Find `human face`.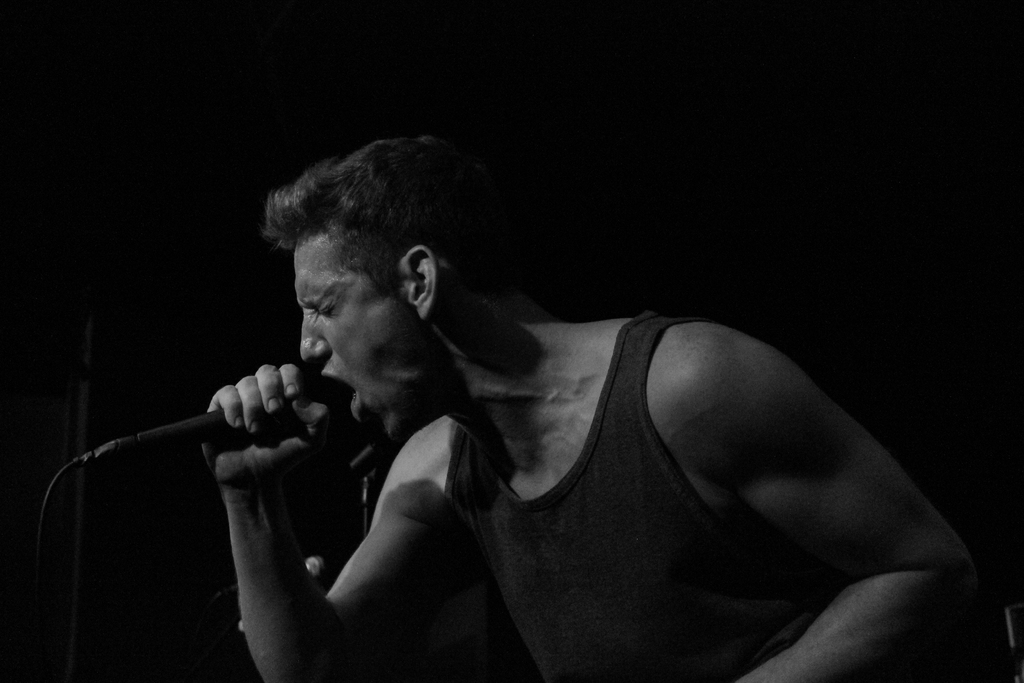
crop(296, 242, 429, 449).
